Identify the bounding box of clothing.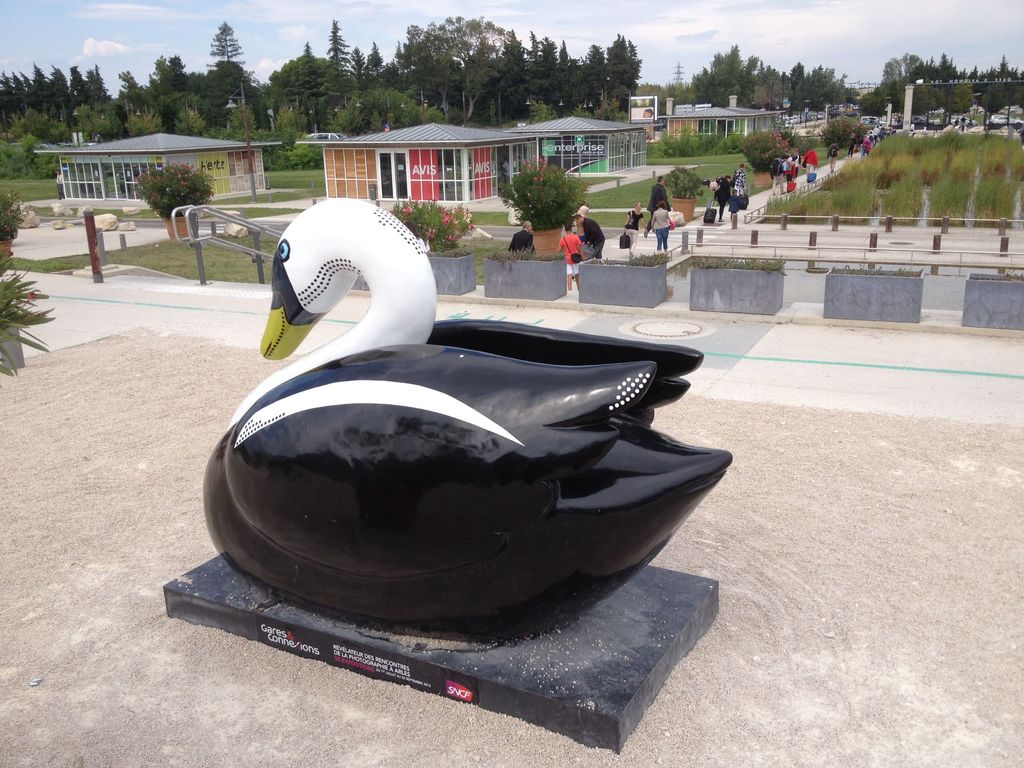
bbox(802, 150, 817, 180).
